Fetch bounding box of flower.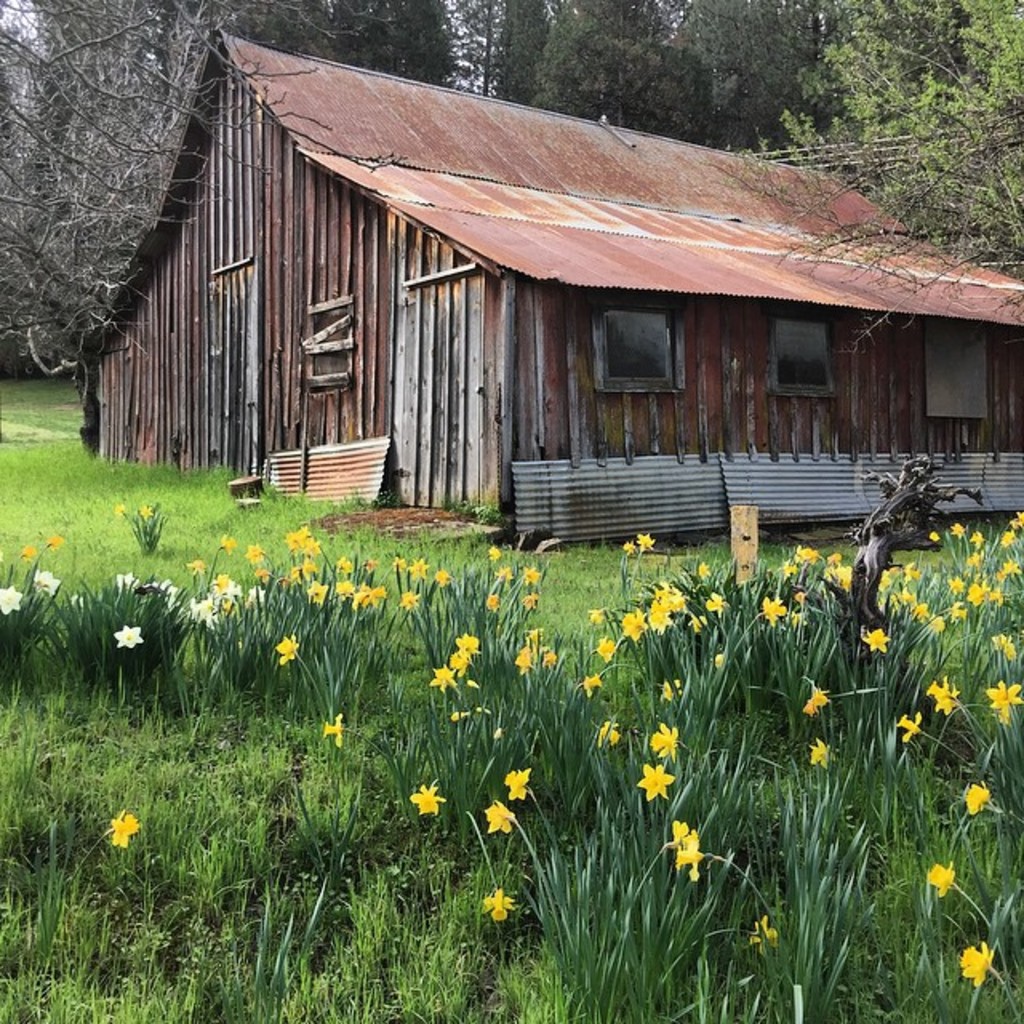
Bbox: (459, 638, 474, 653).
